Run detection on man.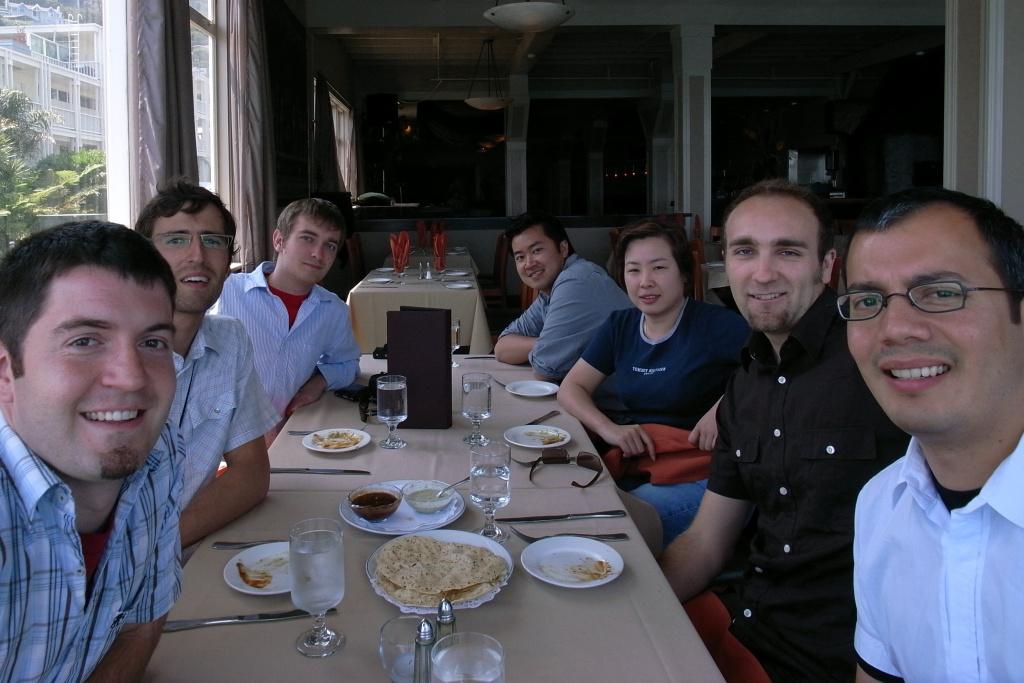
Result: 497:211:643:380.
